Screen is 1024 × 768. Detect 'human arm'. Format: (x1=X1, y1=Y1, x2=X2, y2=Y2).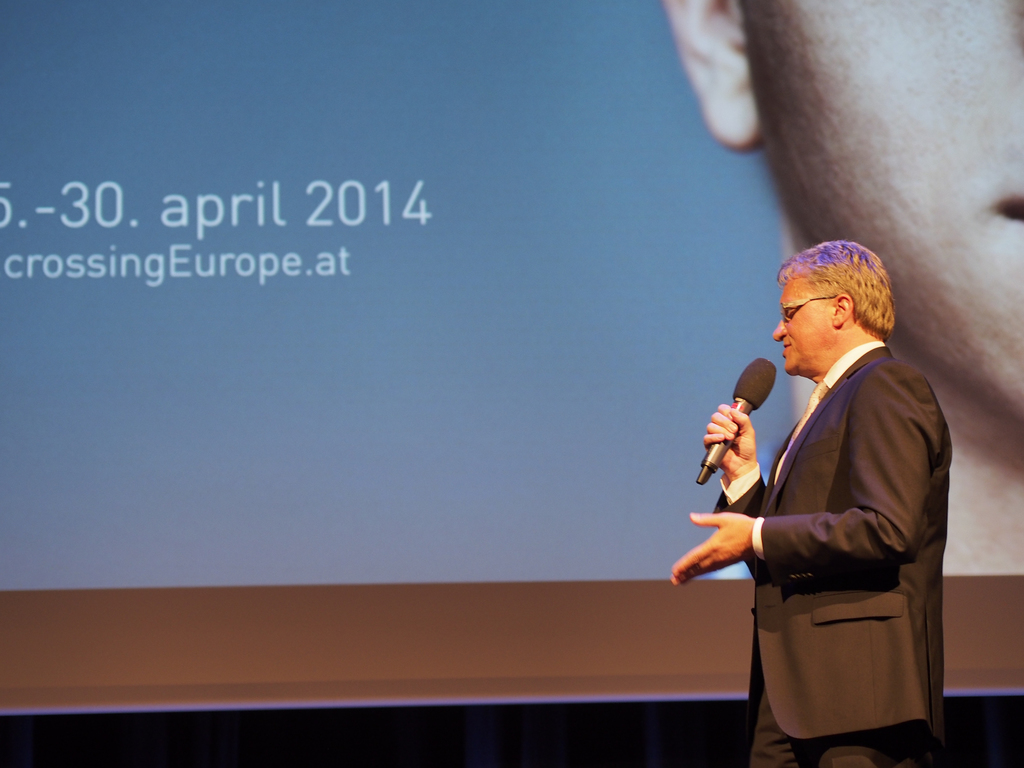
(x1=675, y1=367, x2=944, y2=577).
